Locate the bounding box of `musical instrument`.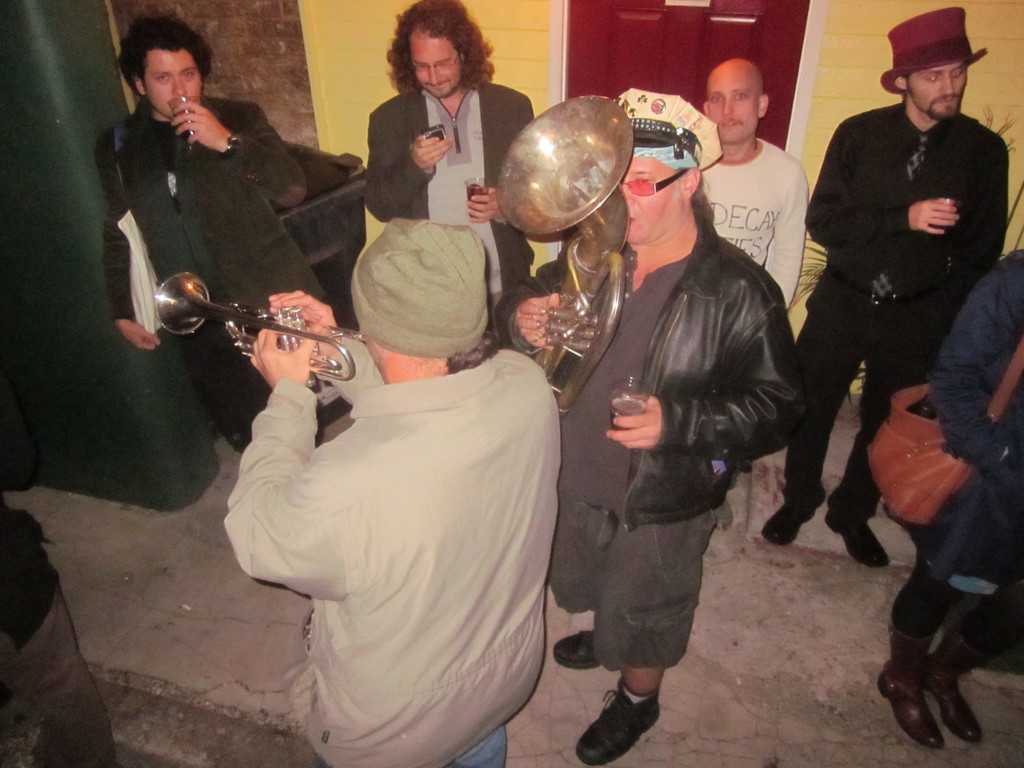
Bounding box: 483 87 634 433.
